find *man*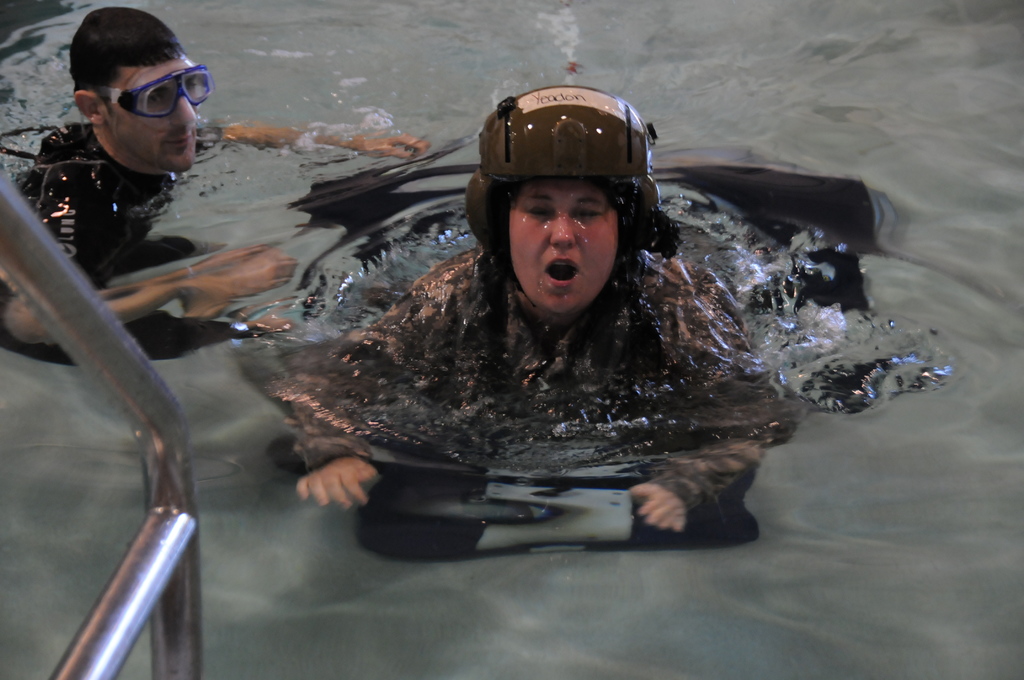
25 29 242 232
